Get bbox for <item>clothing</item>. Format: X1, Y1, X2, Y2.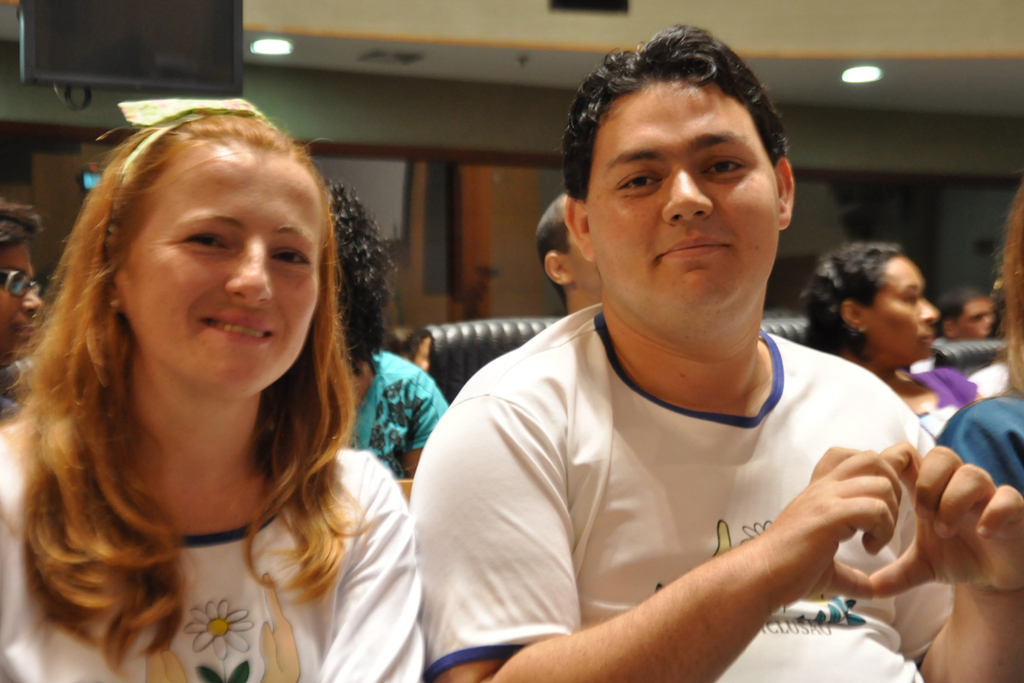
0, 358, 31, 423.
